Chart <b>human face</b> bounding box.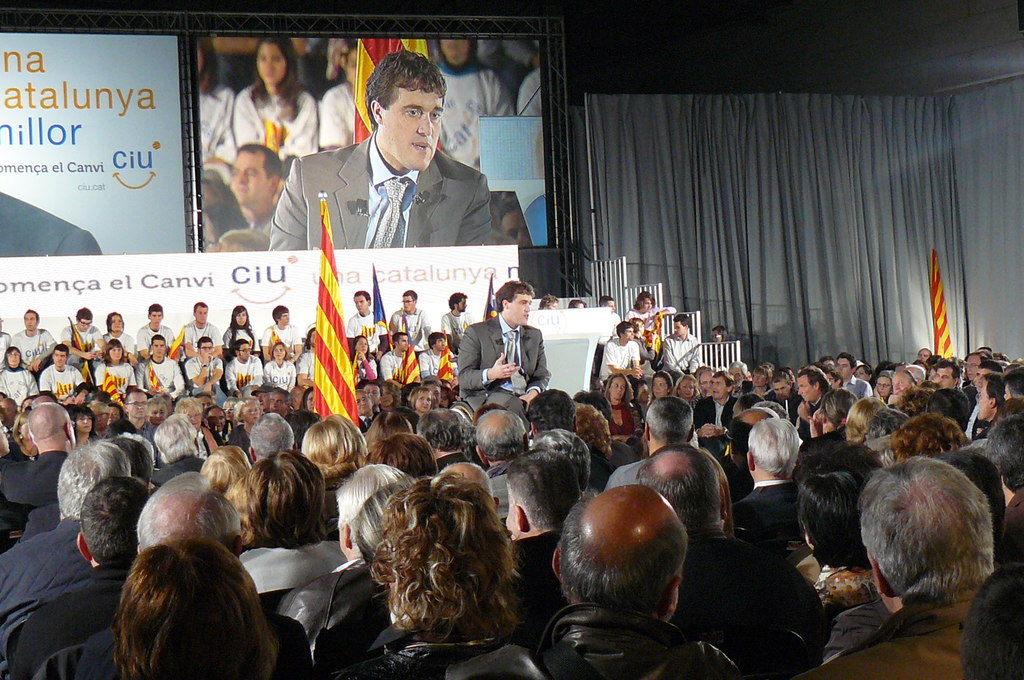
Charted: crop(347, 49, 358, 85).
